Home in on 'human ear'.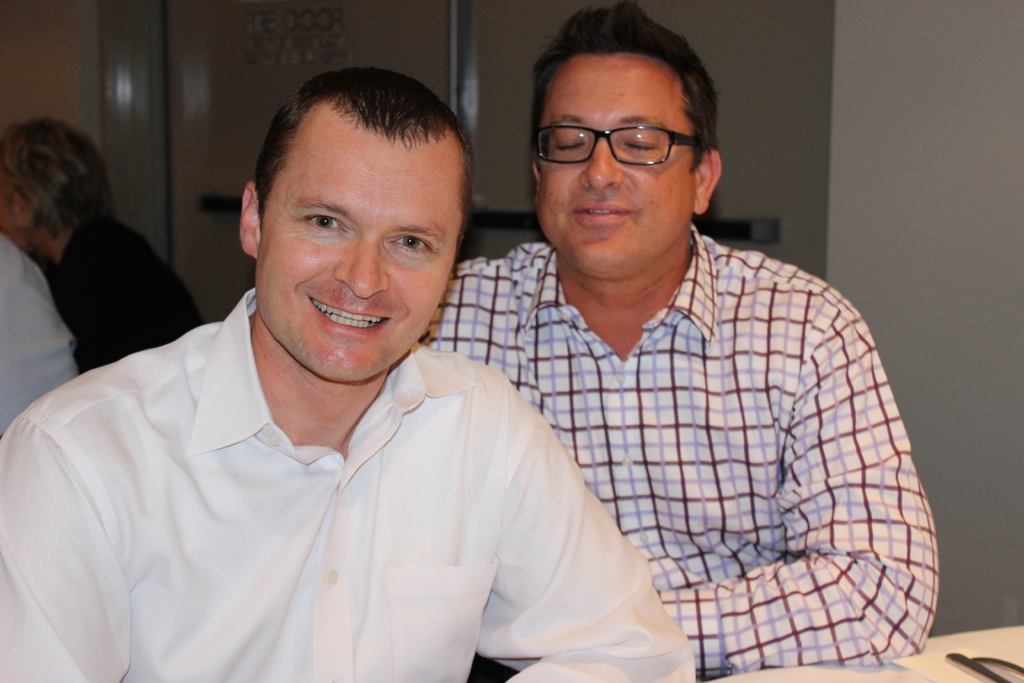
Homed in at 694 147 725 215.
